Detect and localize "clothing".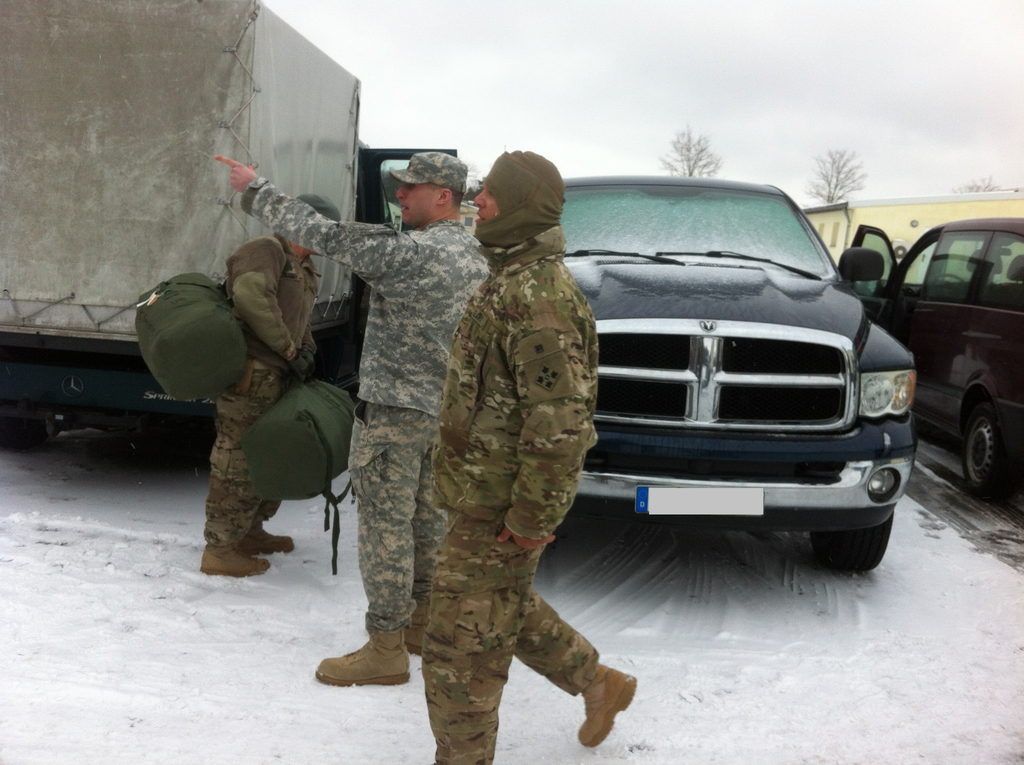
Localized at <bbox>246, 205, 496, 629</bbox>.
